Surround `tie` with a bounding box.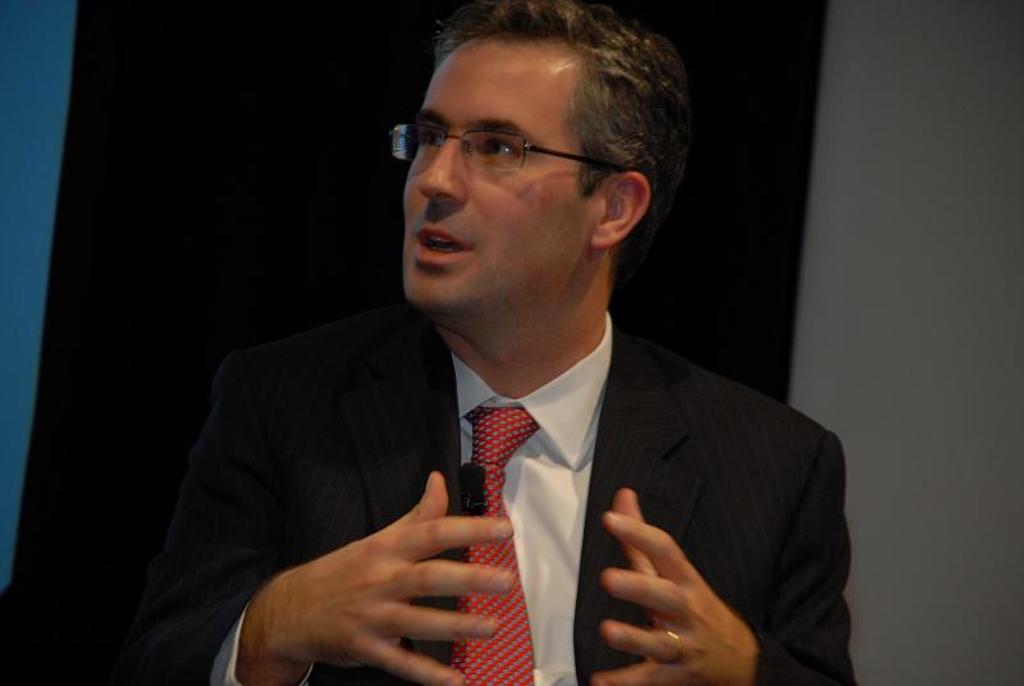
<box>448,403,544,685</box>.
